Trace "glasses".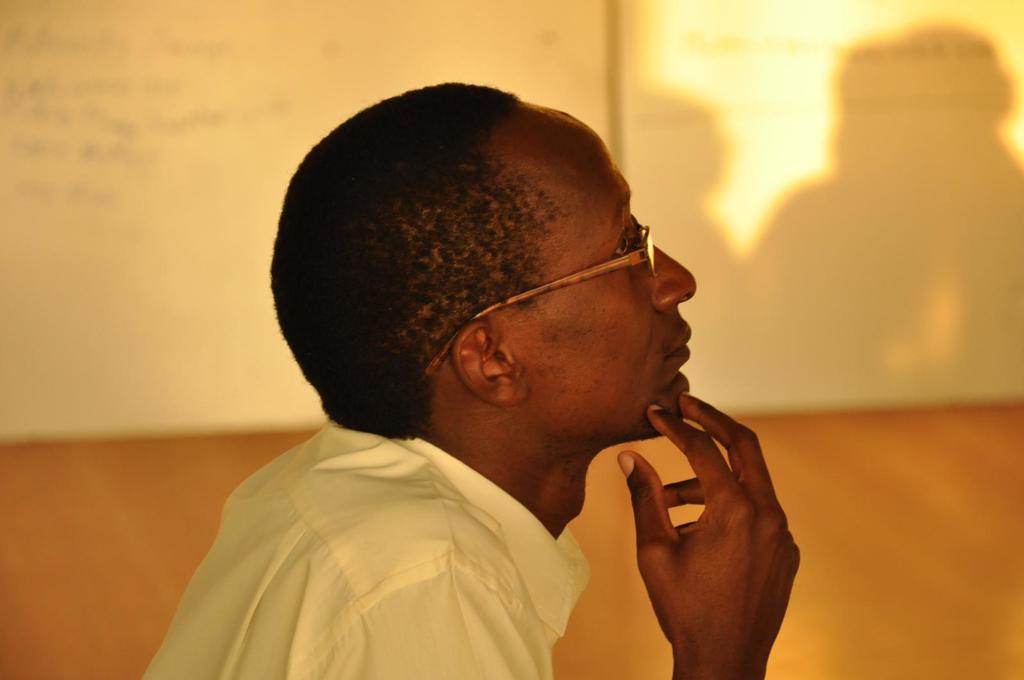
Traced to (426,219,662,387).
